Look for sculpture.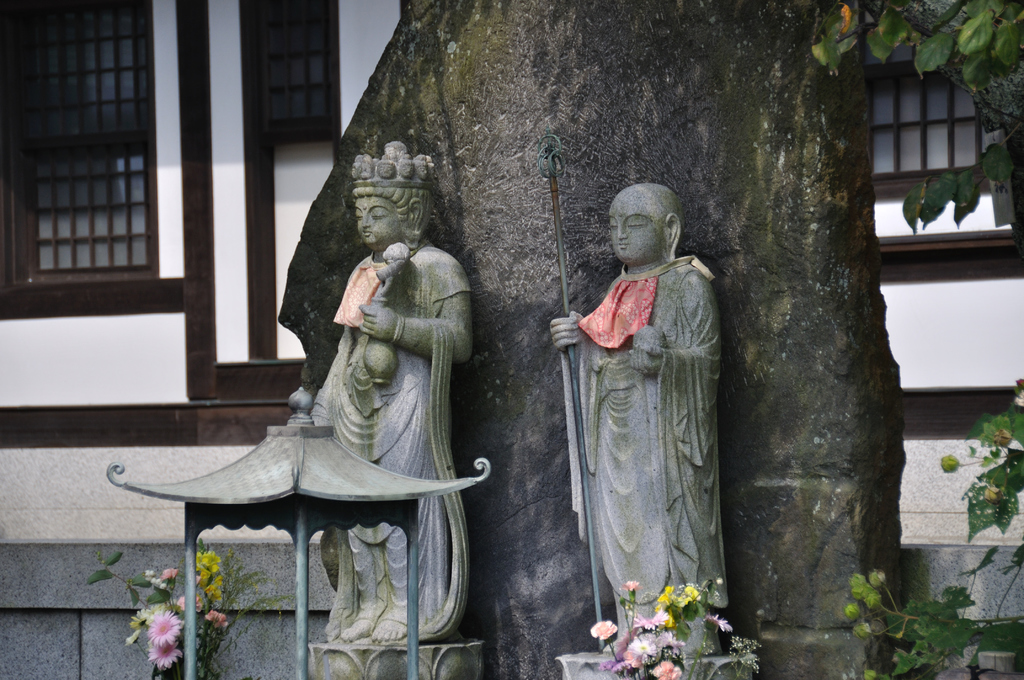
Found: x1=306, y1=140, x2=492, y2=663.
